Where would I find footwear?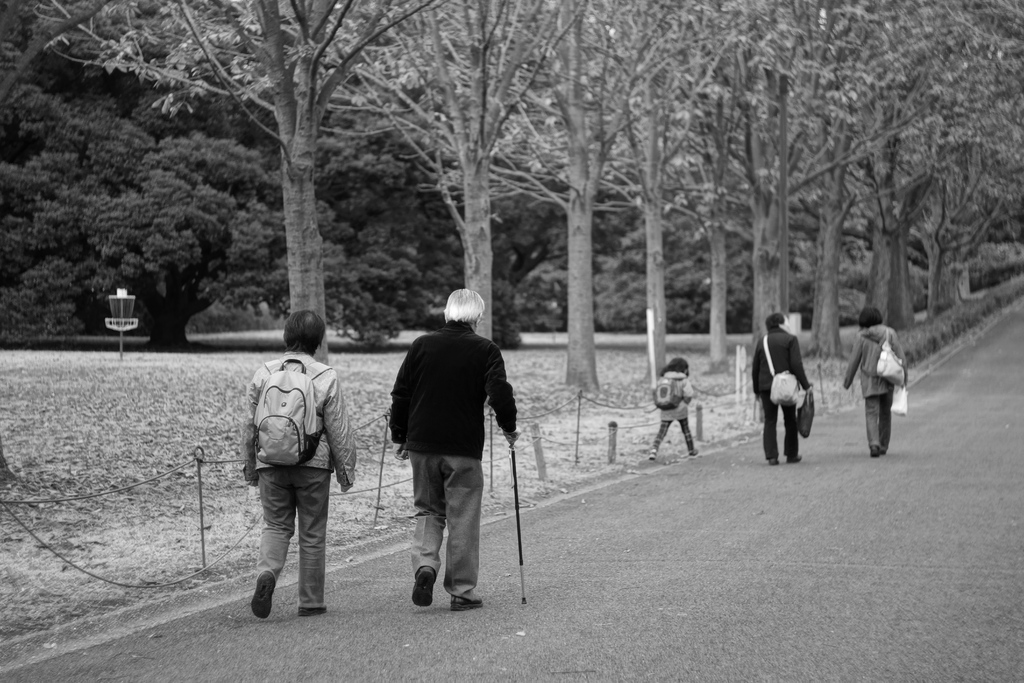
At bbox(686, 447, 699, 454).
